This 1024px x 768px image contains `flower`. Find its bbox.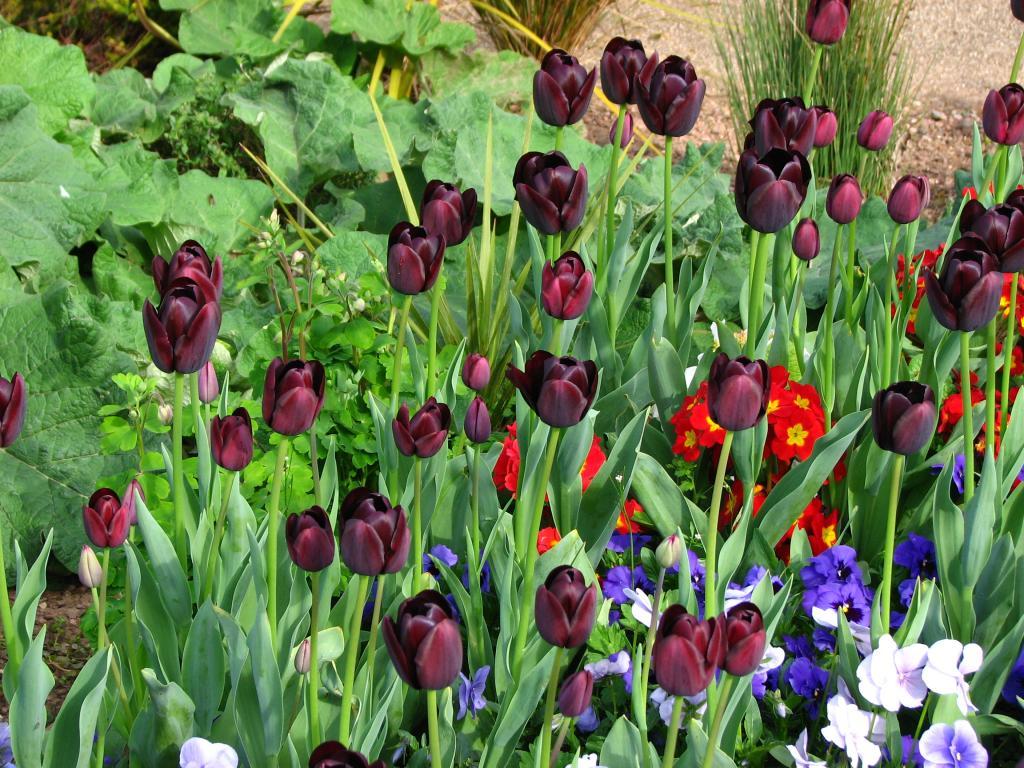
{"left": 153, "top": 239, "right": 229, "bottom": 296}.
